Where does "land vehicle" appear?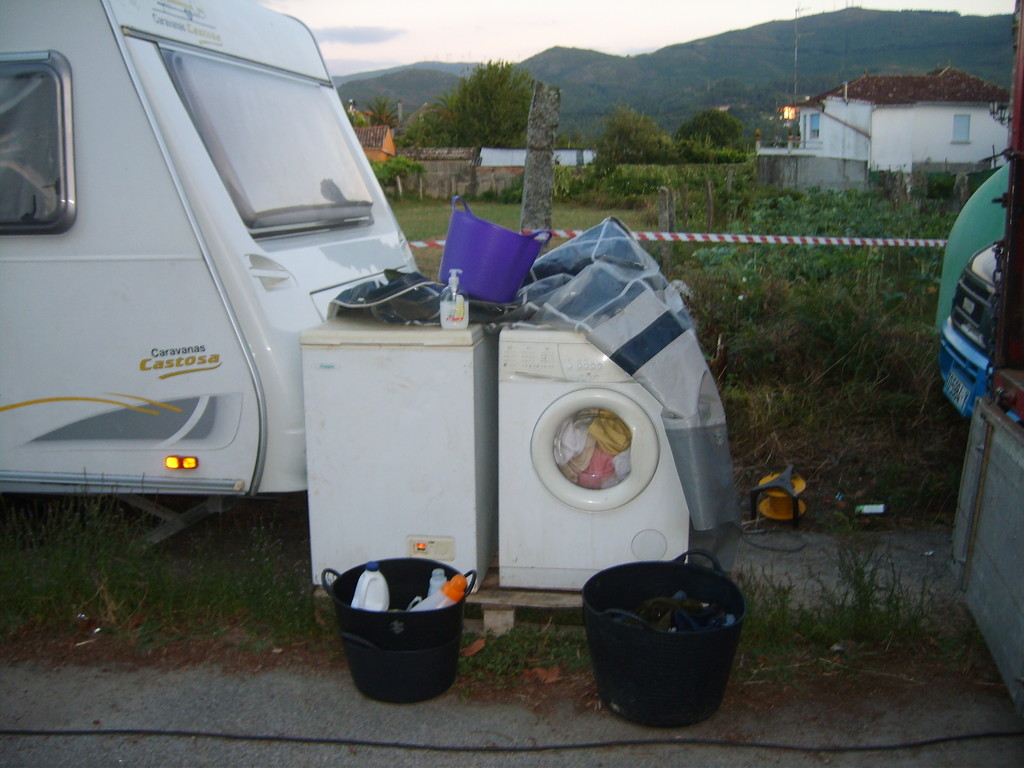
Appears at x1=938, y1=236, x2=1017, y2=423.
